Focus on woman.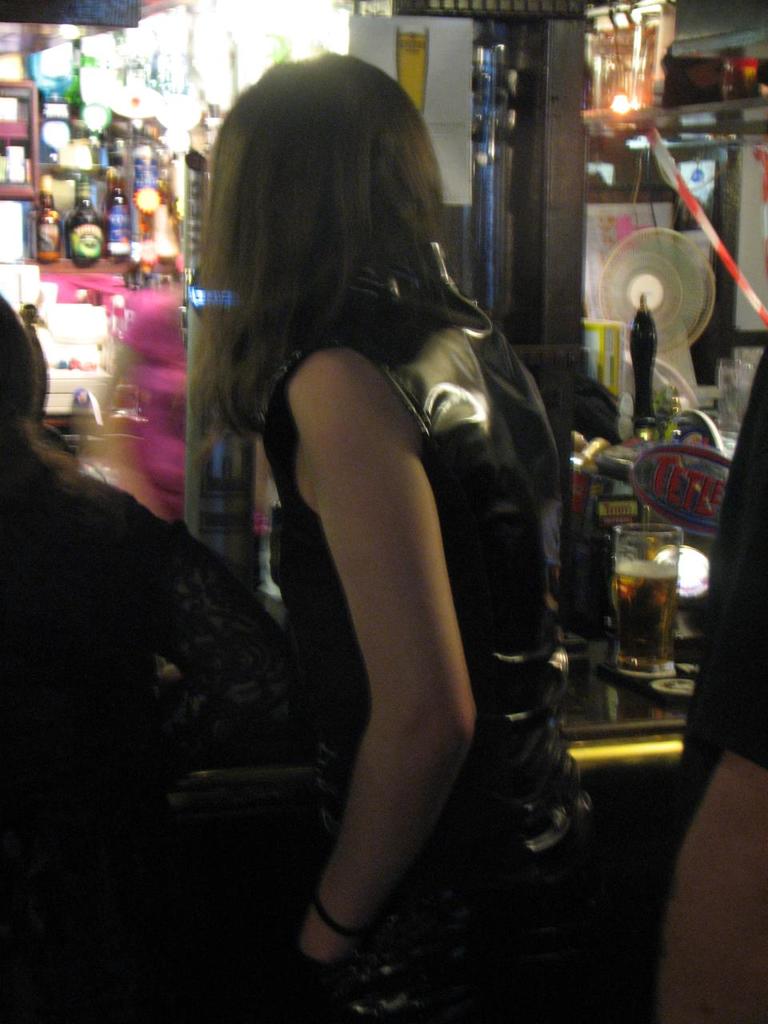
Focused at (171, 8, 582, 989).
